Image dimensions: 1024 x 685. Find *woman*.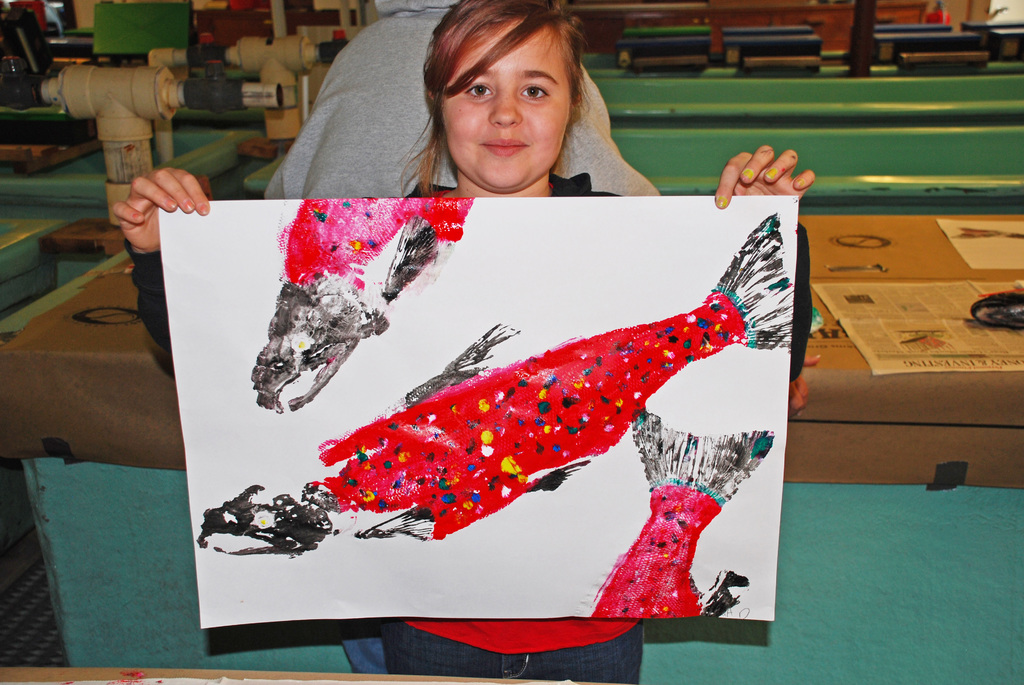
rect(107, 0, 823, 684).
